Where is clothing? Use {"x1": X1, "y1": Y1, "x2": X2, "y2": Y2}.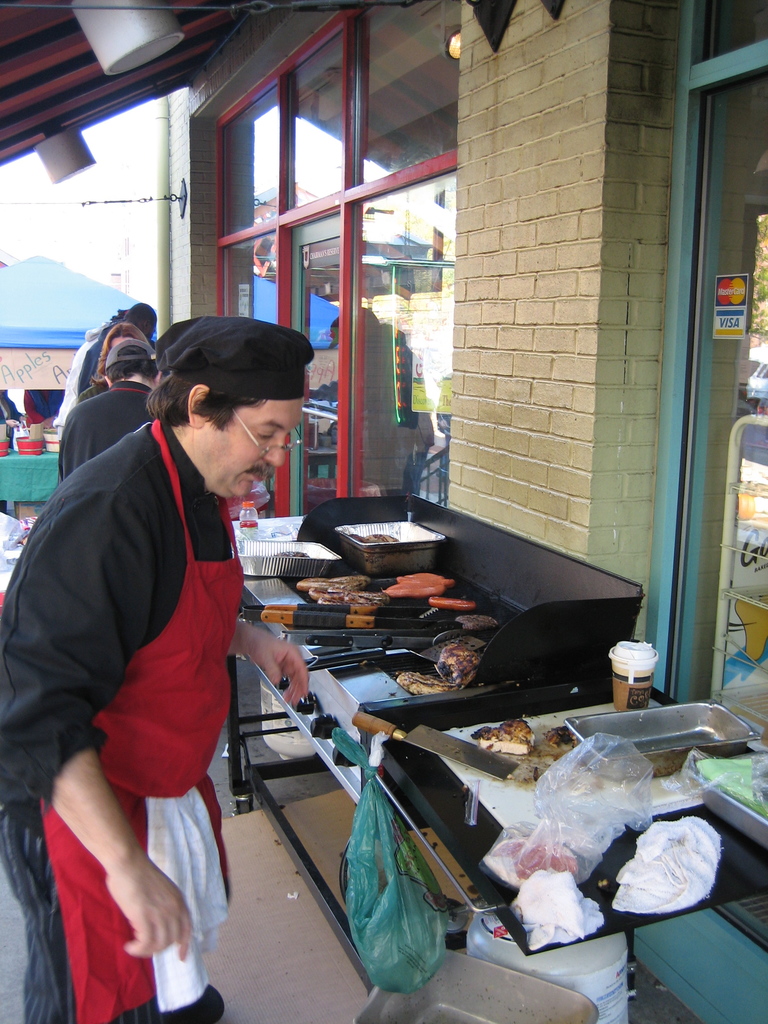
{"x1": 22, "y1": 461, "x2": 263, "y2": 998}.
